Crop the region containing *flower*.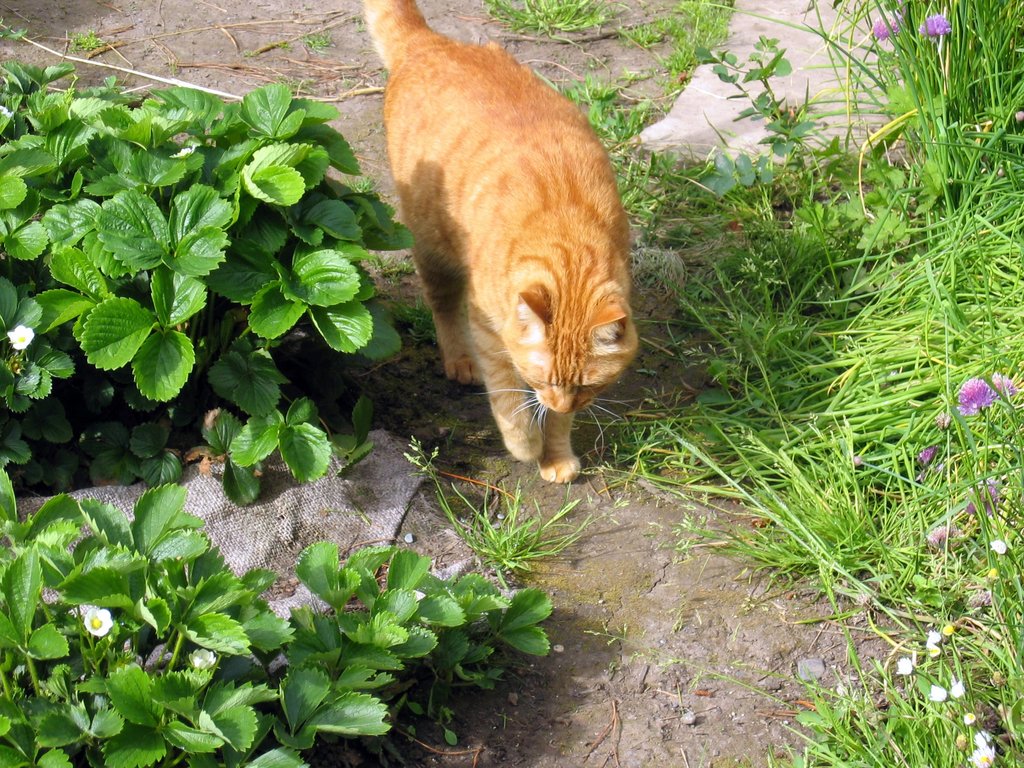
Crop region: region(948, 680, 964, 696).
